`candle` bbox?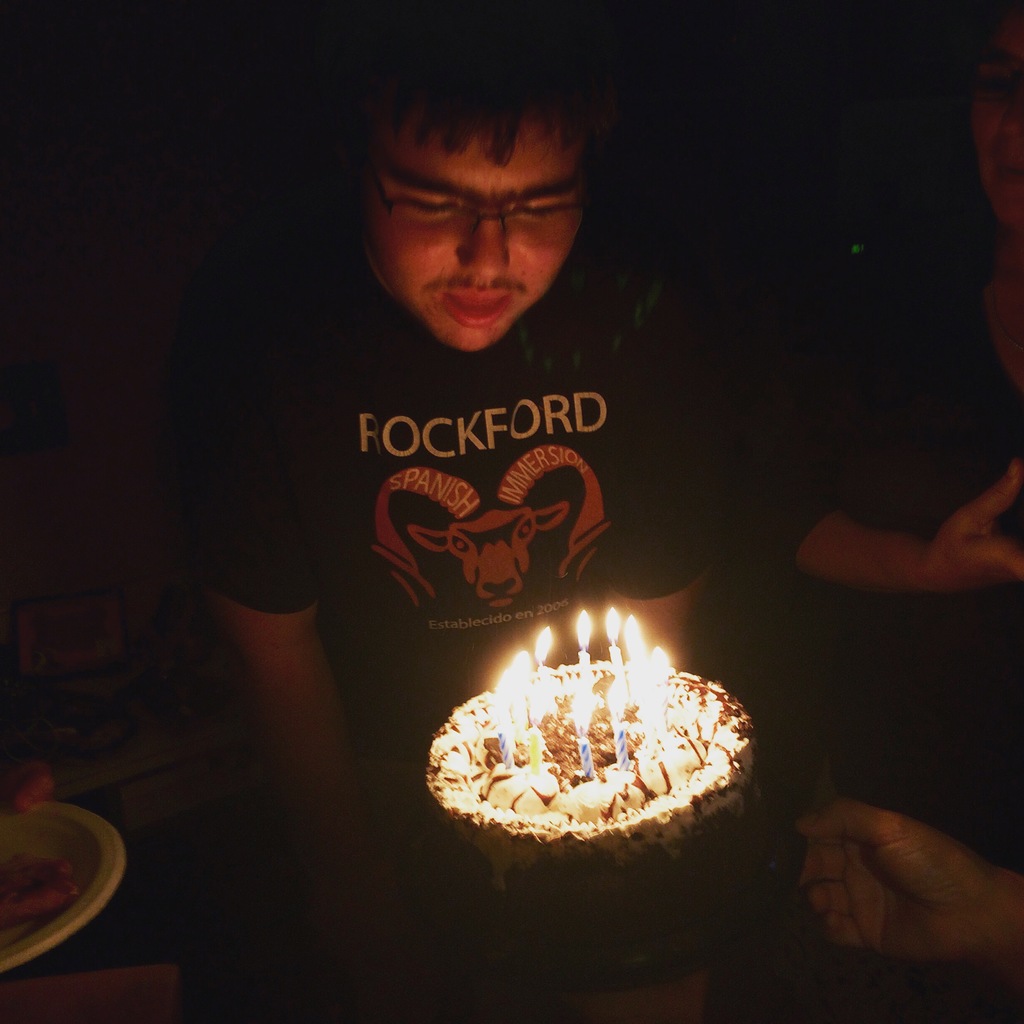
(495,696,522,771)
